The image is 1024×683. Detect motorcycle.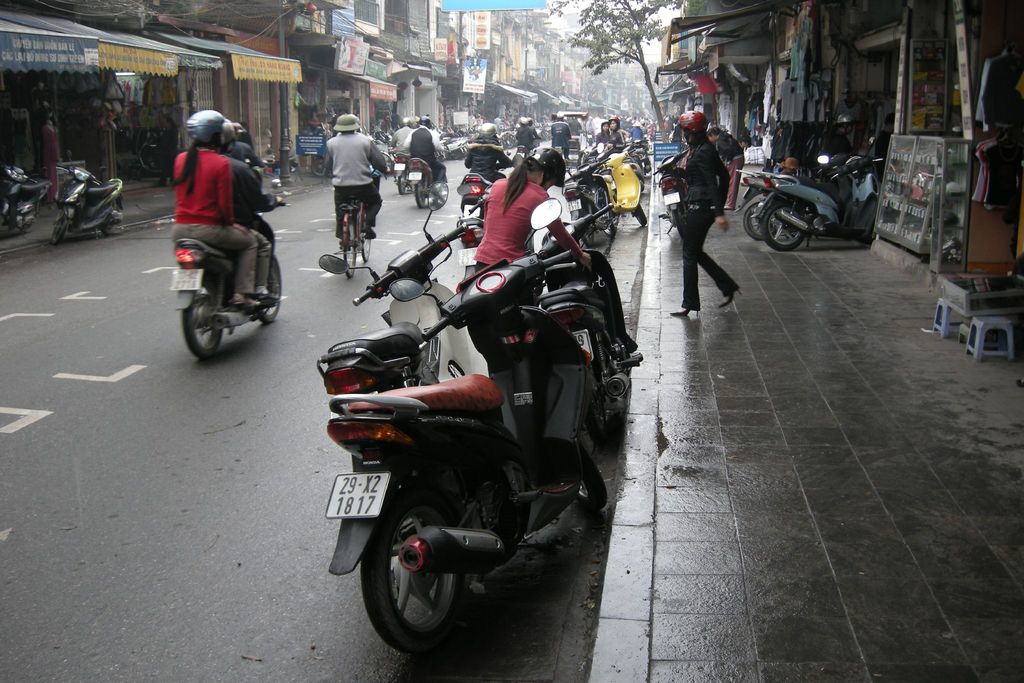
Detection: 161 195 281 356.
